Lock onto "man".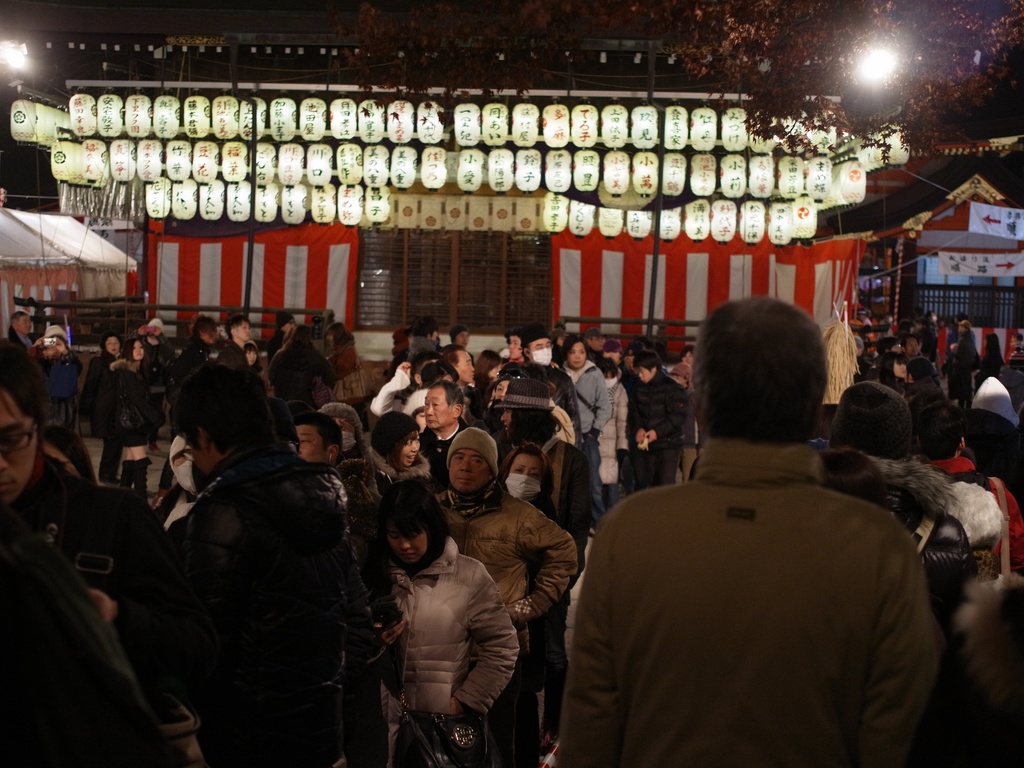
Locked: [x1=417, y1=378, x2=467, y2=475].
